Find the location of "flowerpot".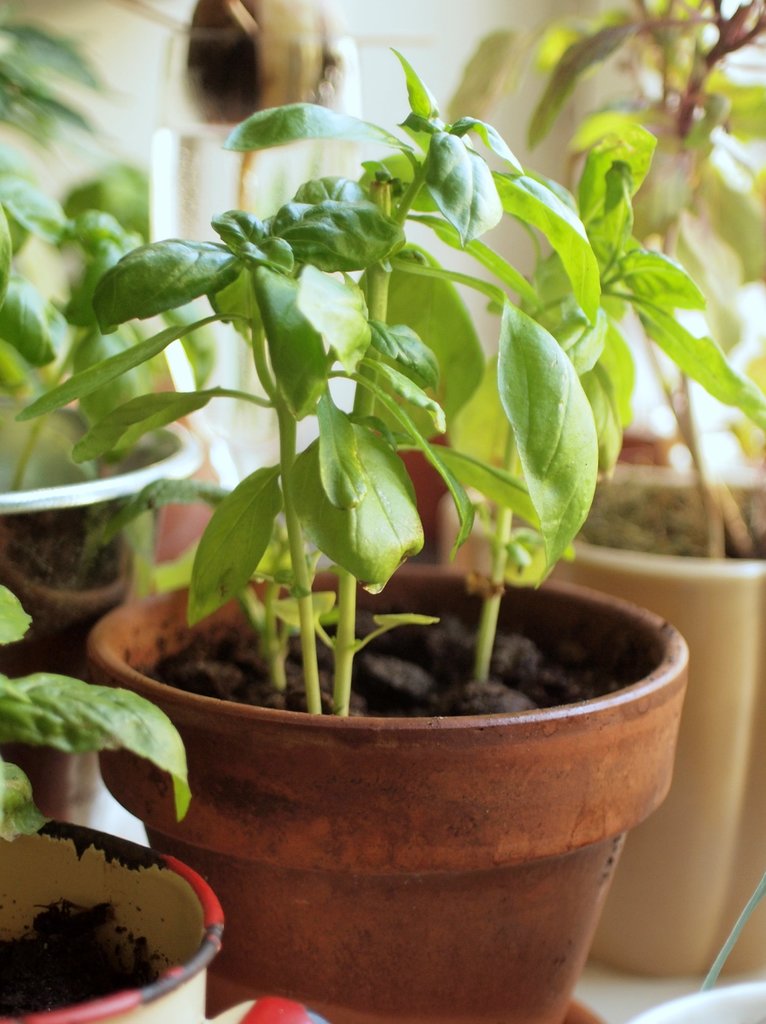
Location: bbox(0, 809, 230, 1023).
